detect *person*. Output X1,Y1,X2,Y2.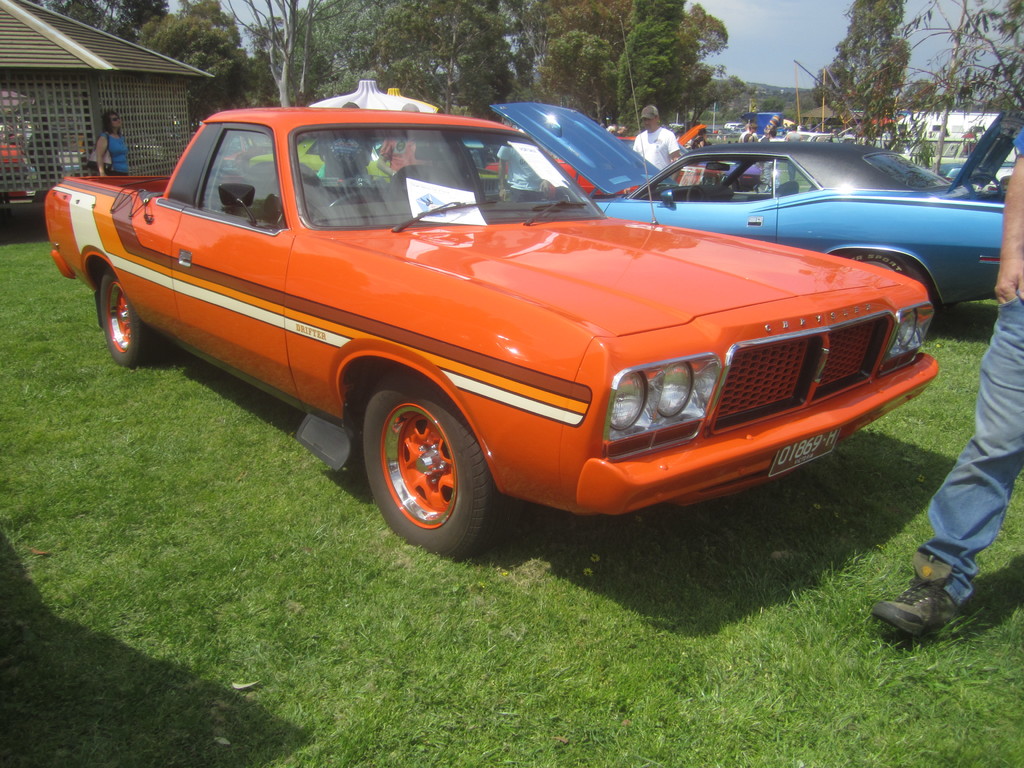
787,124,804,138.
